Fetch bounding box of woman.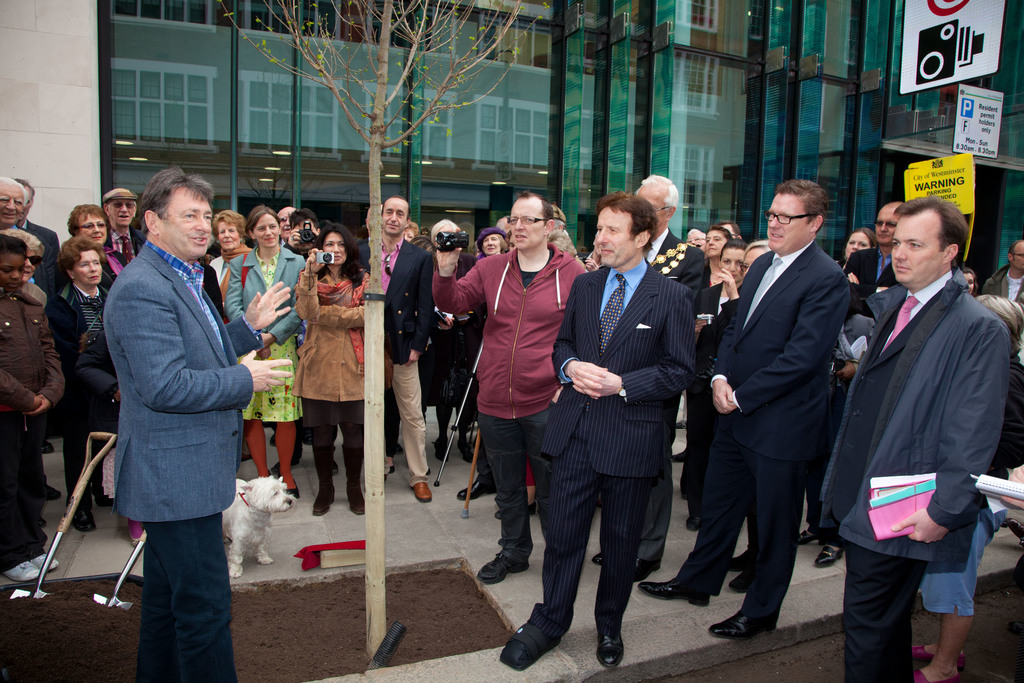
Bbox: [0,228,52,320].
